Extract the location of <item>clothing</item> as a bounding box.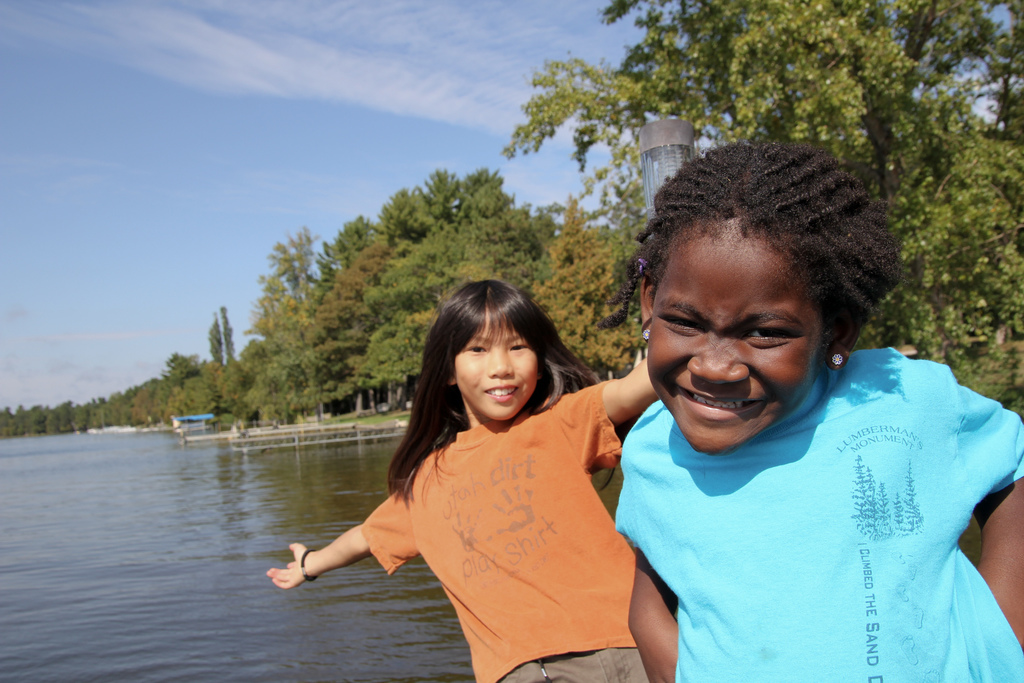
611, 343, 1023, 682.
